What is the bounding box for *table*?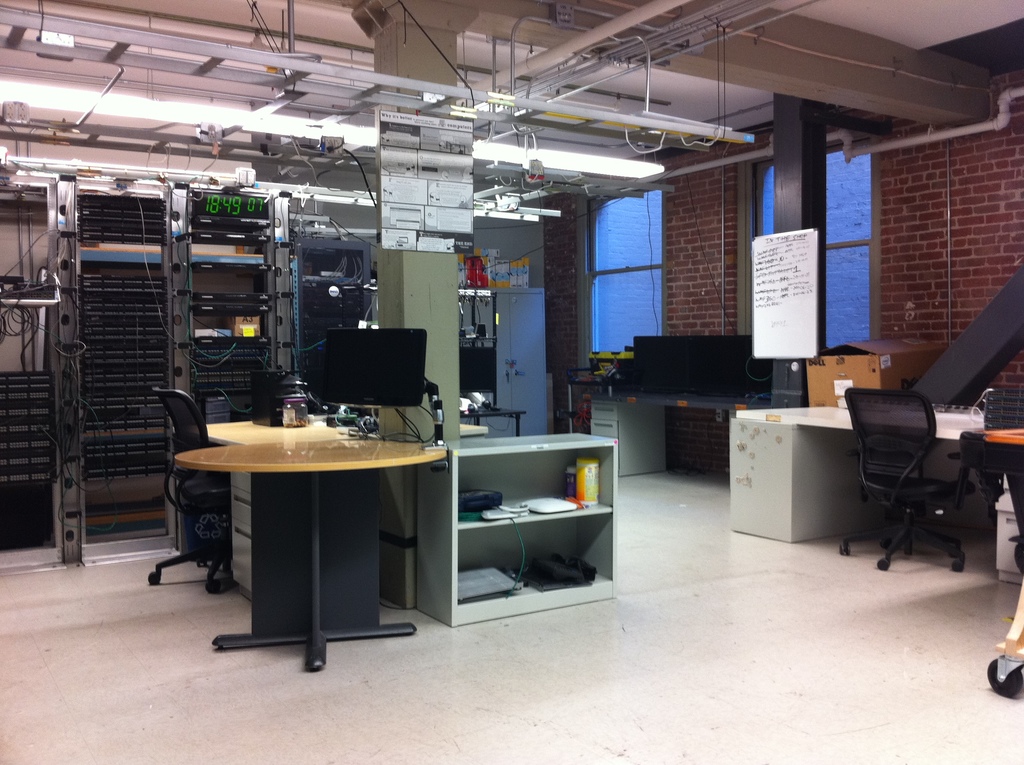
(726,405,989,542).
